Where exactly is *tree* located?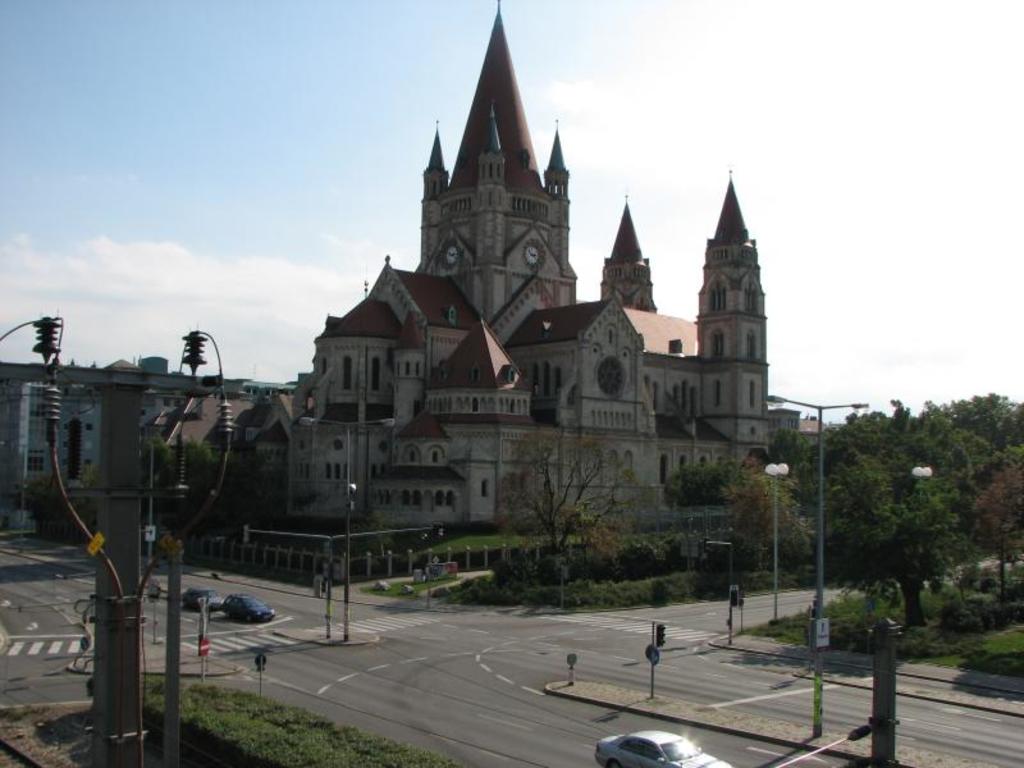
Its bounding box is 809,412,969,630.
